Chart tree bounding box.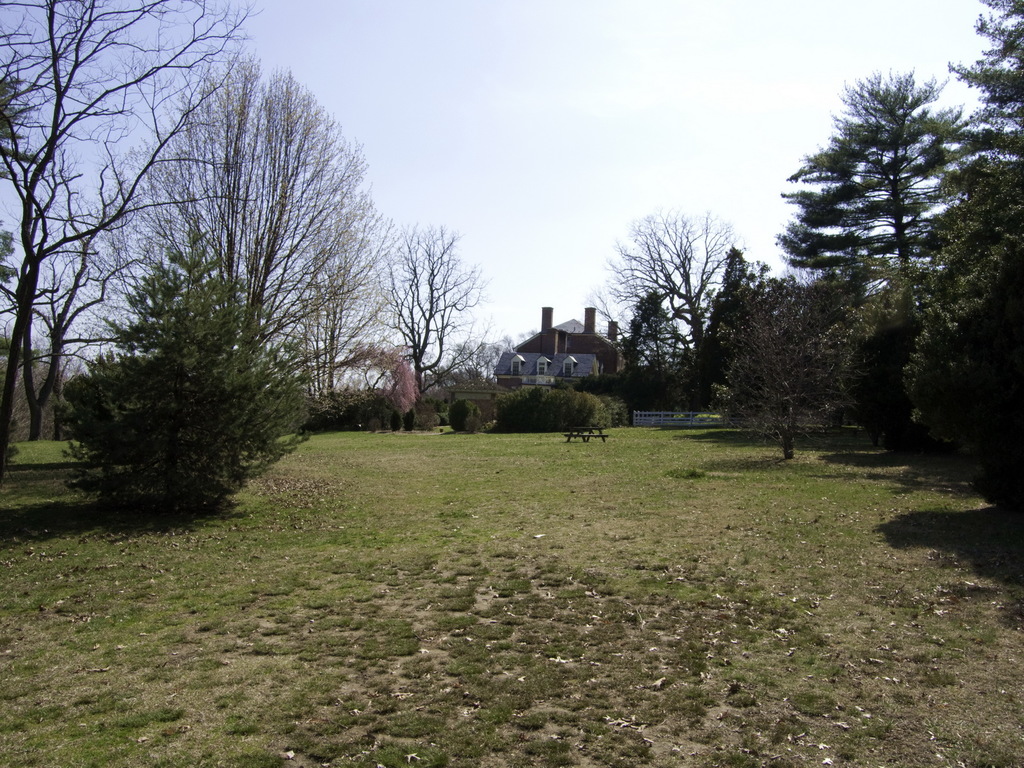
Charted: <bbox>693, 241, 815, 425</bbox>.
